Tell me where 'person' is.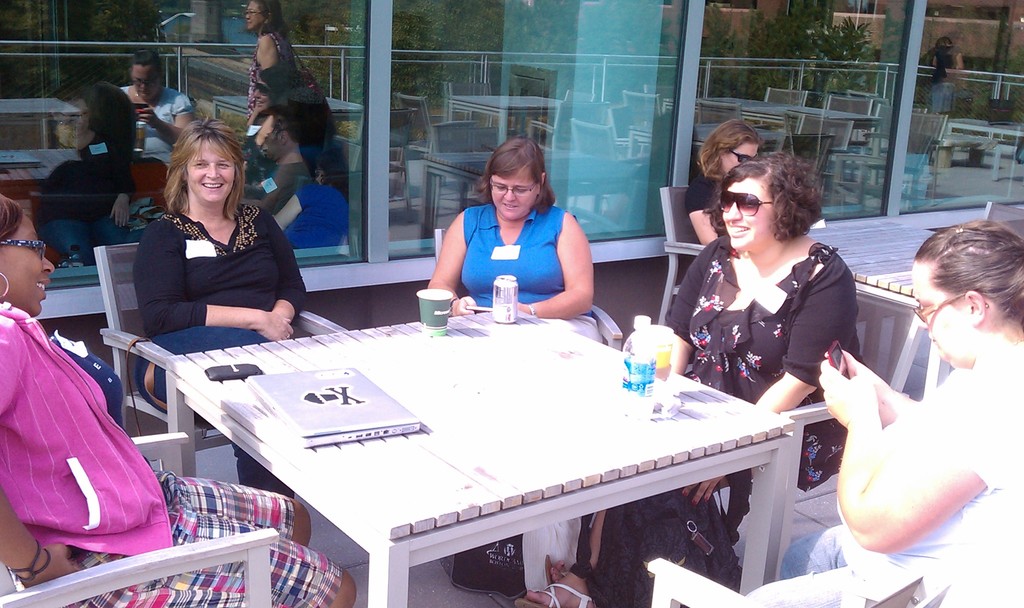
'person' is at [422, 136, 595, 607].
